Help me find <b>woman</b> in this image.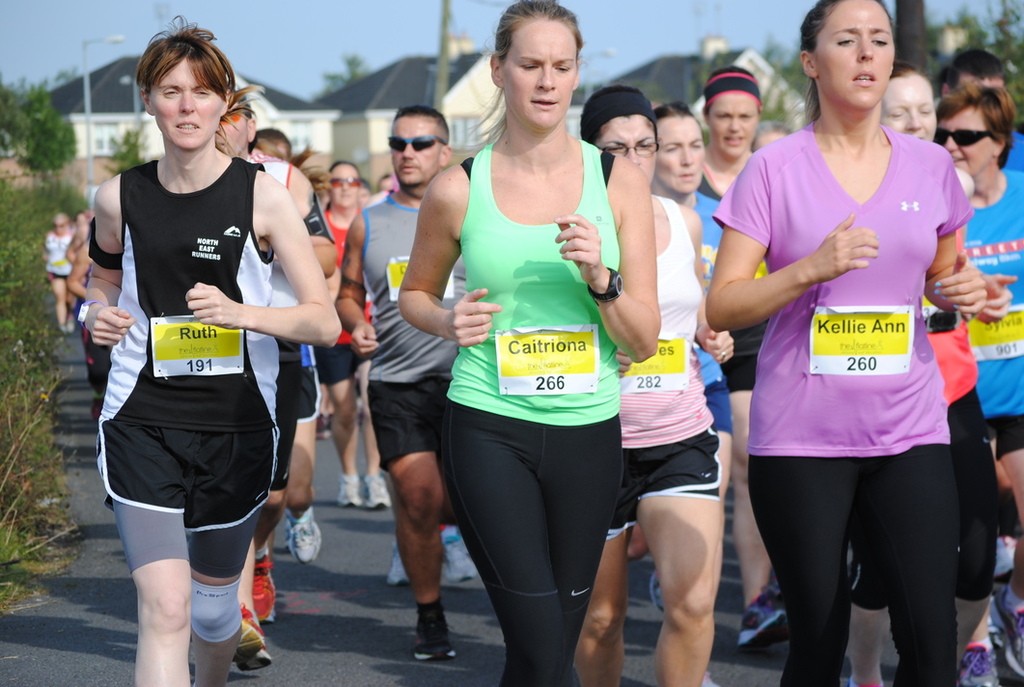
Found it: Rect(846, 62, 1016, 686).
